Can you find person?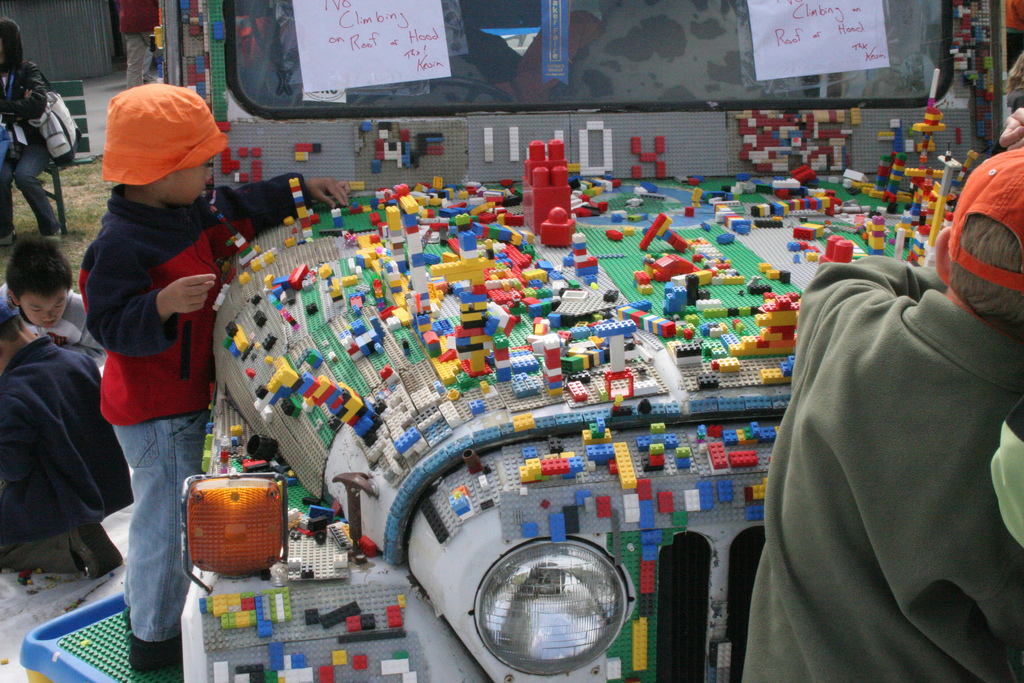
Yes, bounding box: (x1=77, y1=84, x2=355, y2=680).
